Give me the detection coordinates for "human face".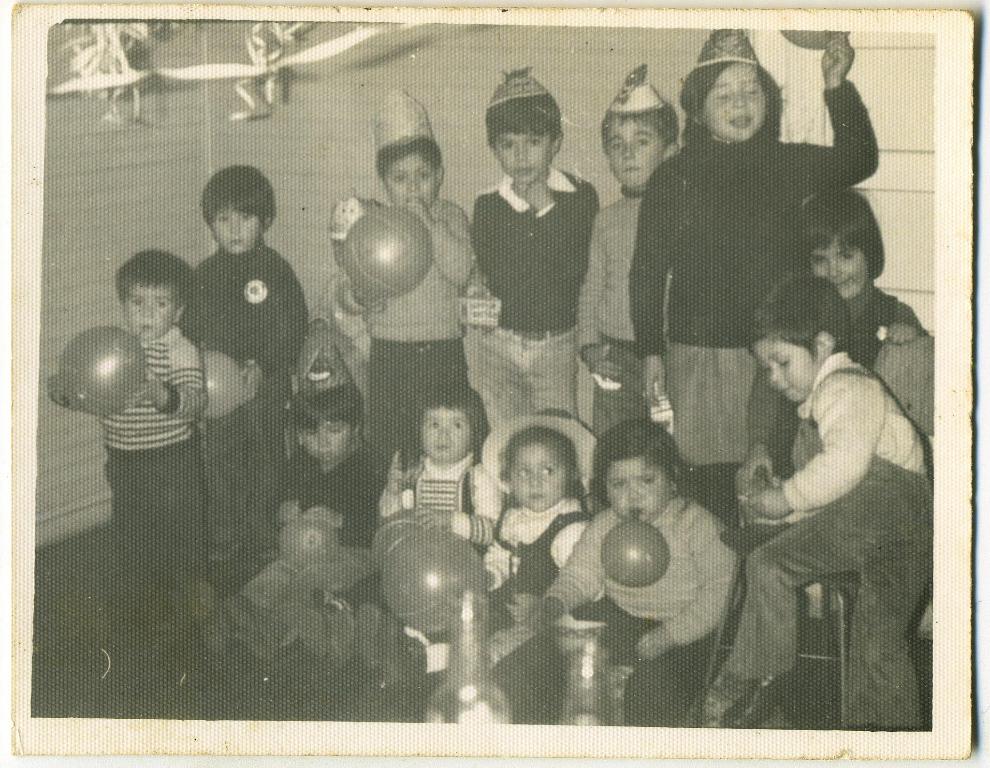
x1=603, y1=123, x2=661, y2=186.
